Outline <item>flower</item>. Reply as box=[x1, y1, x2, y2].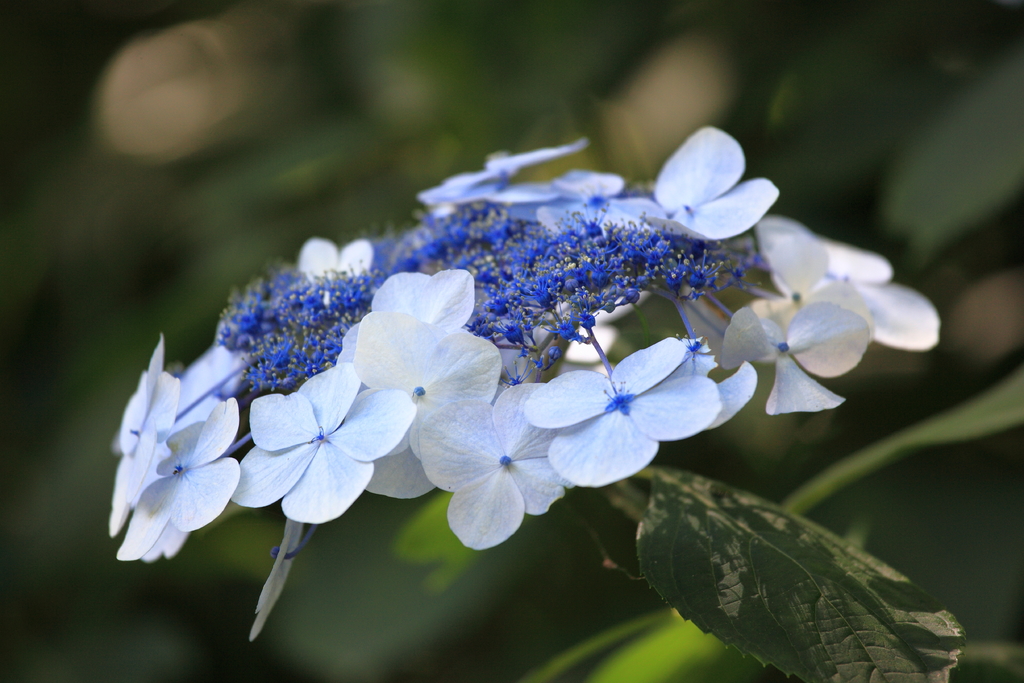
box=[757, 208, 935, 352].
